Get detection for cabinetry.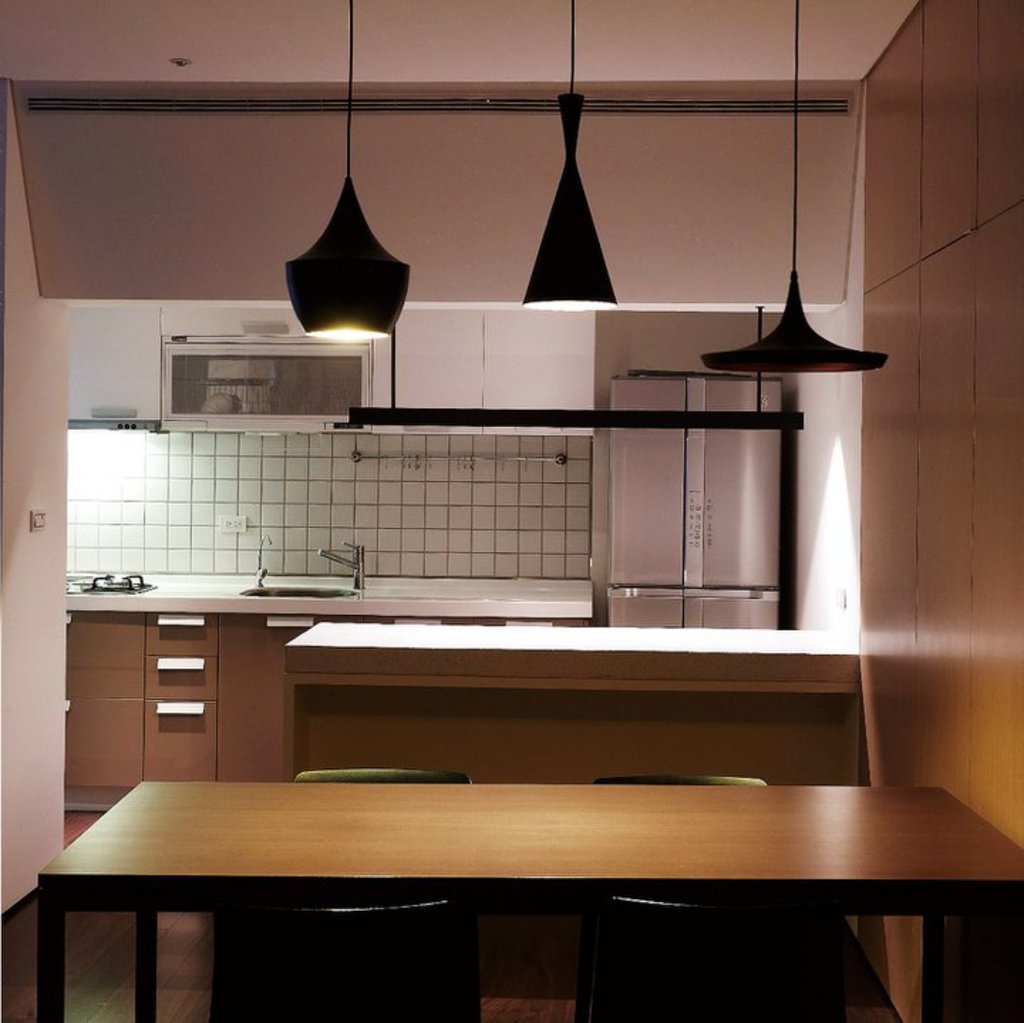
Detection: 55, 583, 596, 827.
